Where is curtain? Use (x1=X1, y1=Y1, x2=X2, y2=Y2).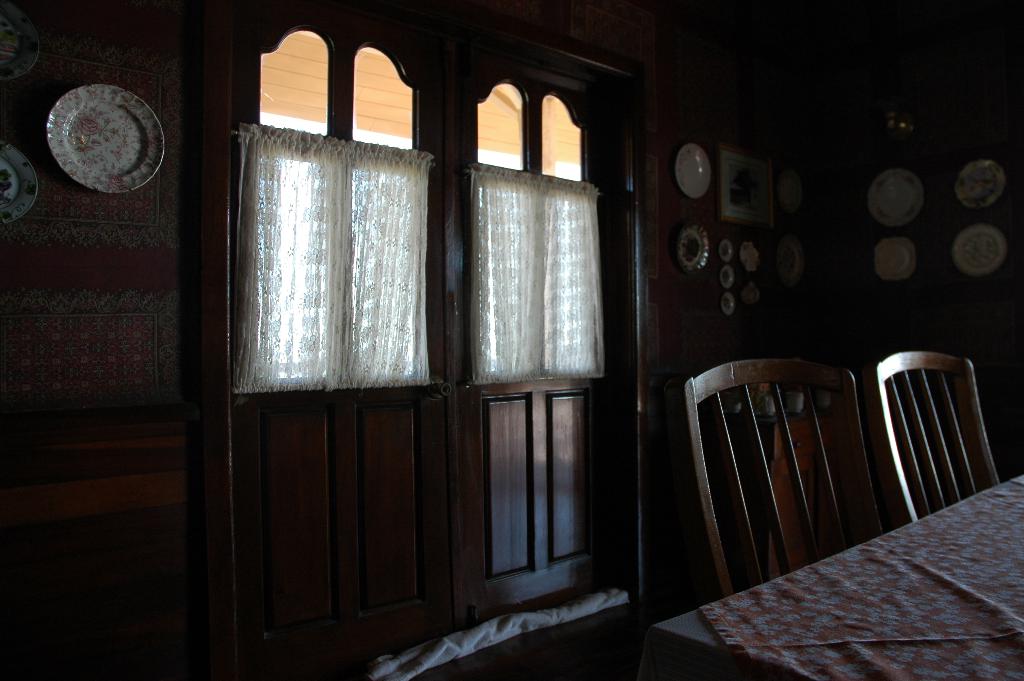
(x1=471, y1=158, x2=609, y2=385).
